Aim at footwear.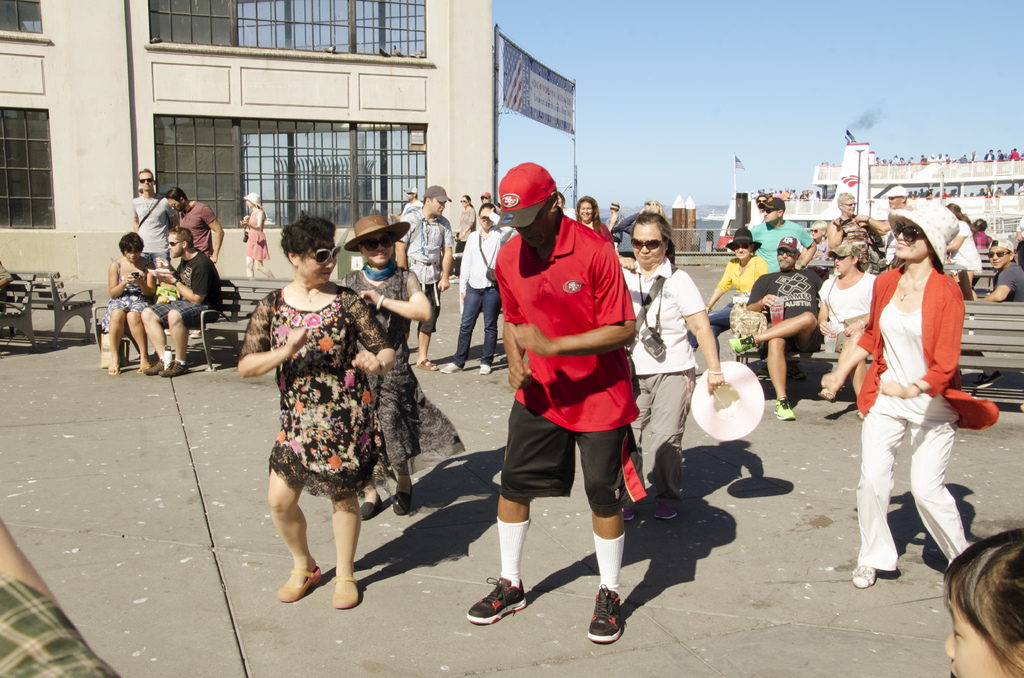
Aimed at (x1=334, y1=572, x2=362, y2=611).
